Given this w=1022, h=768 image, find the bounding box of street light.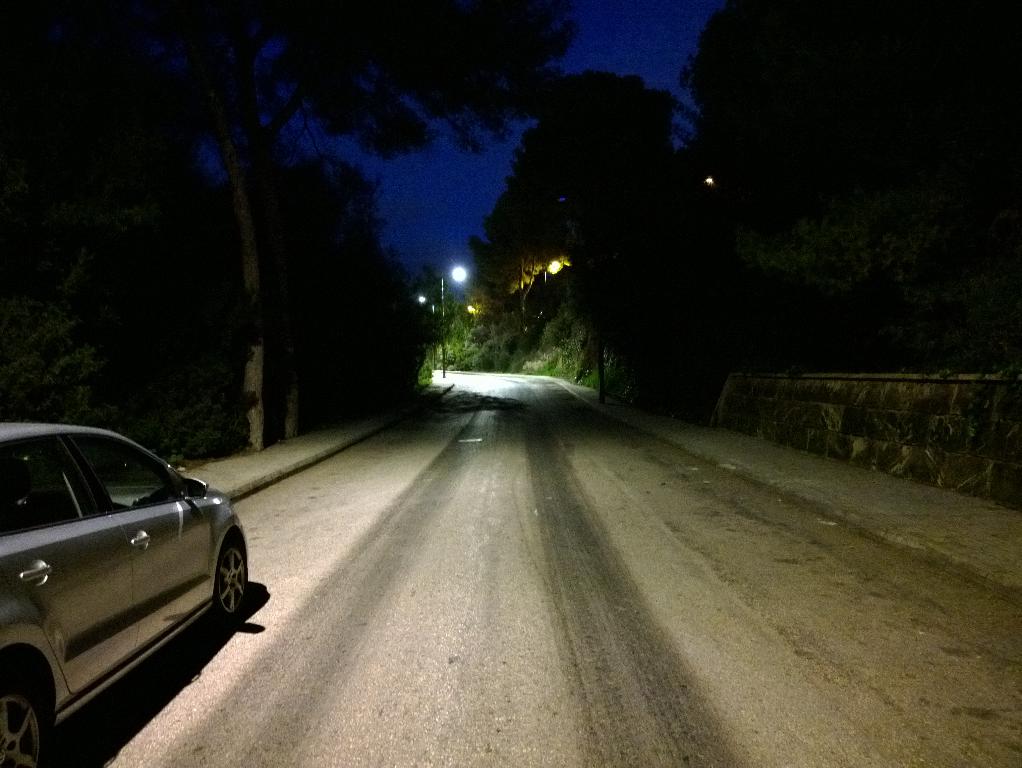
<region>547, 249, 568, 276</region>.
